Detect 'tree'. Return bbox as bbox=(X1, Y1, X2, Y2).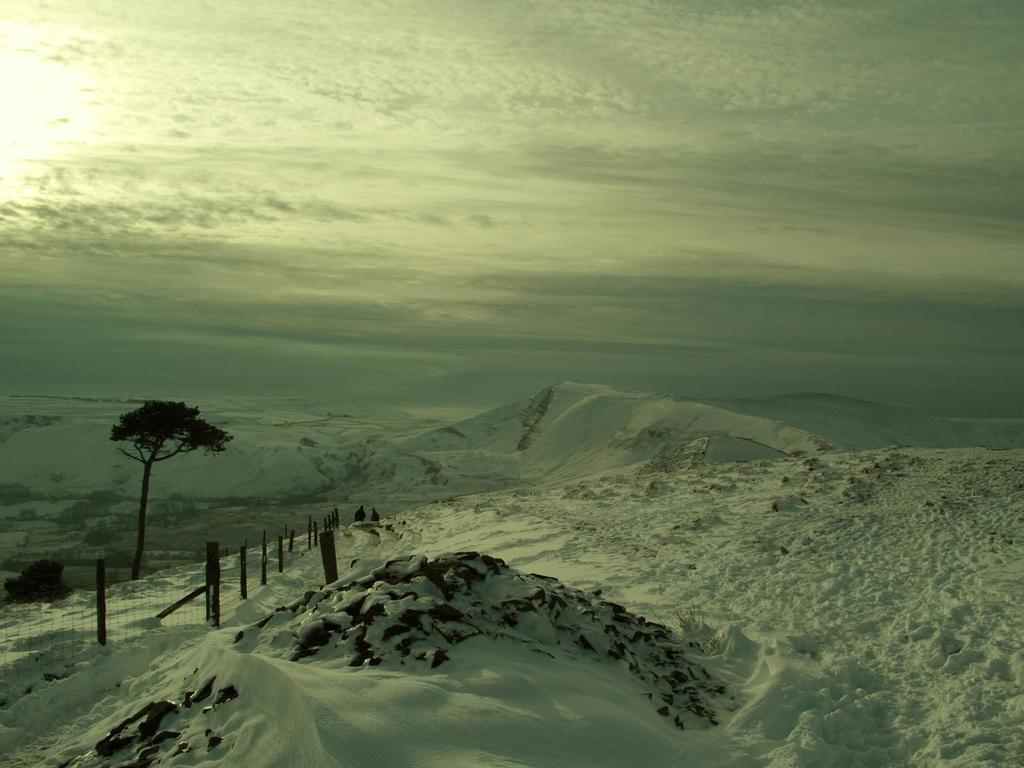
bbox=(86, 371, 225, 609).
